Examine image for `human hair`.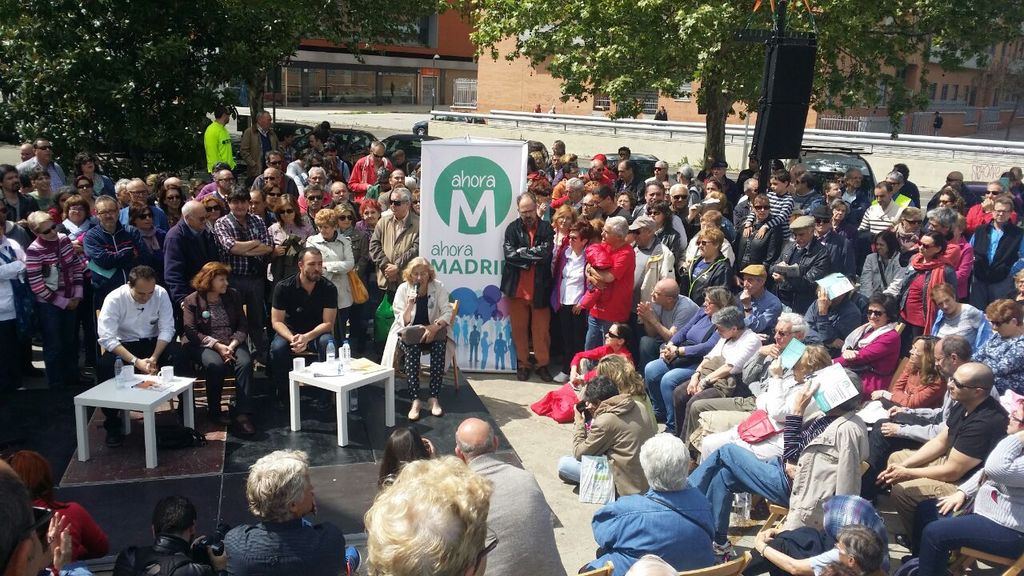
Examination result: box(802, 345, 833, 373).
